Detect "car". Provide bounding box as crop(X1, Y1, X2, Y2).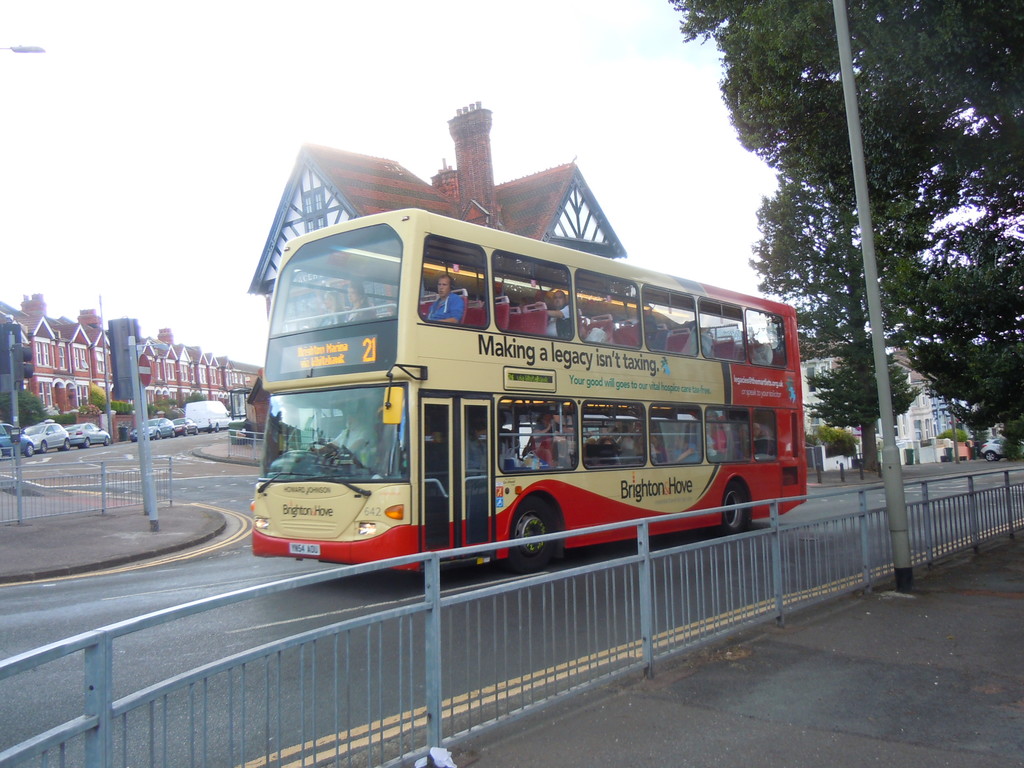
crop(983, 437, 1023, 462).
